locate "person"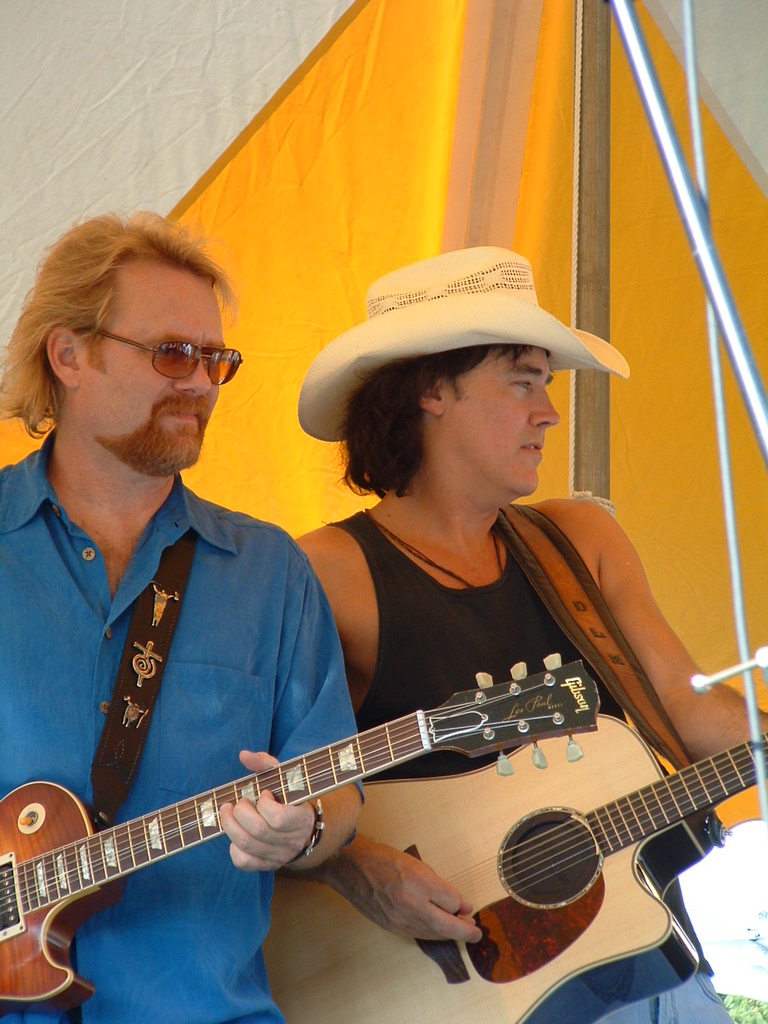
270:245:767:1023
